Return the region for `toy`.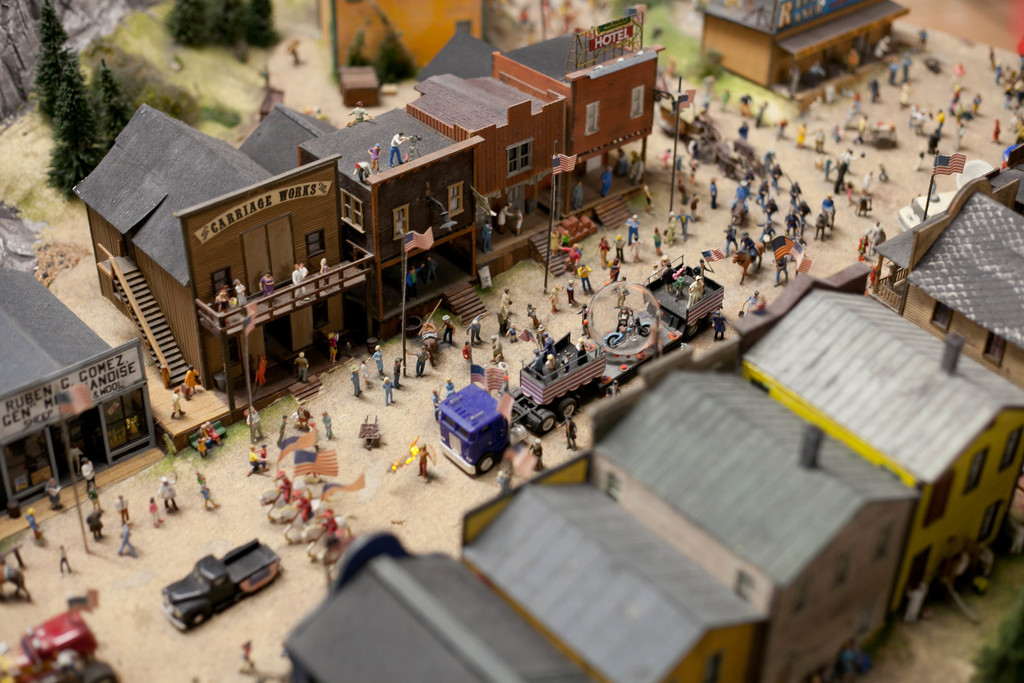
(x1=745, y1=263, x2=1023, y2=612).
